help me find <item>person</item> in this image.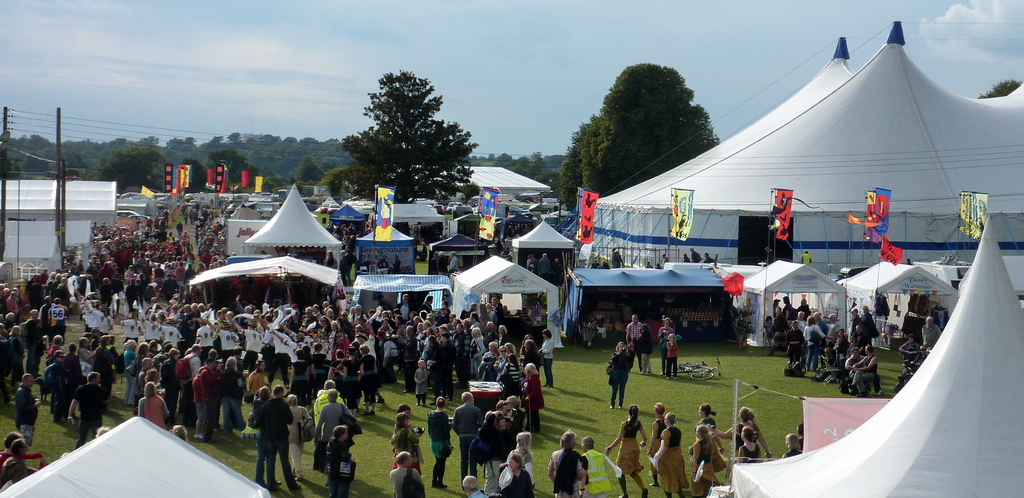
Found it: bbox=[627, 312, 641, 373].
